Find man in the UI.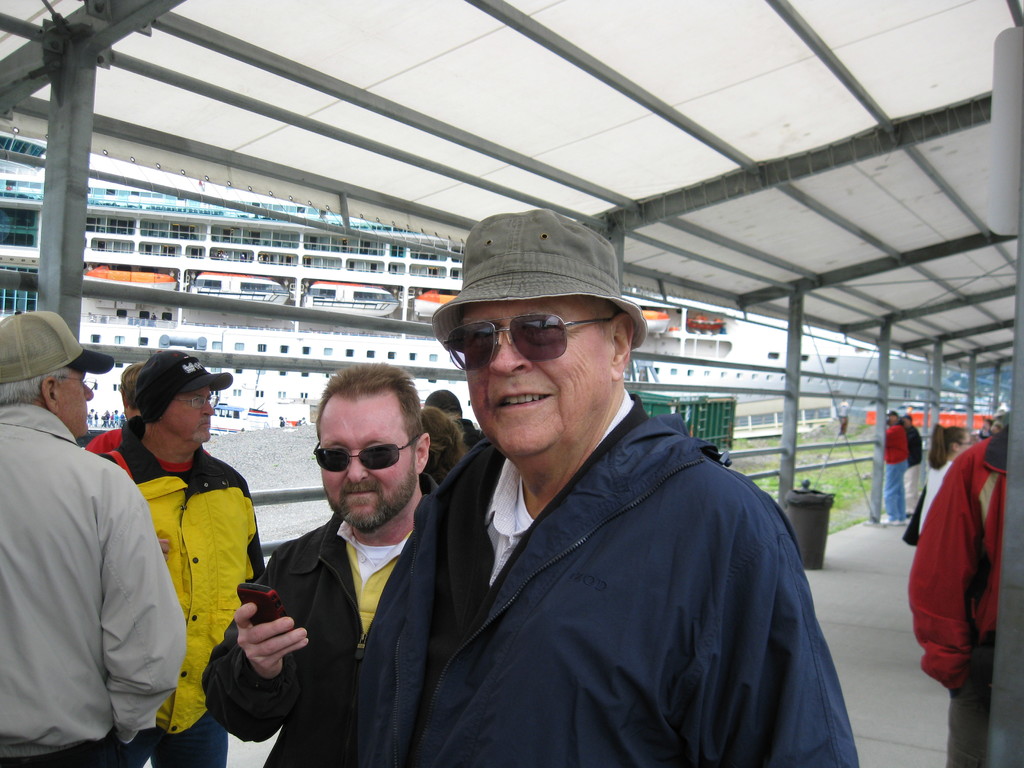
UI element at crop(86, 361, 144, 458).
